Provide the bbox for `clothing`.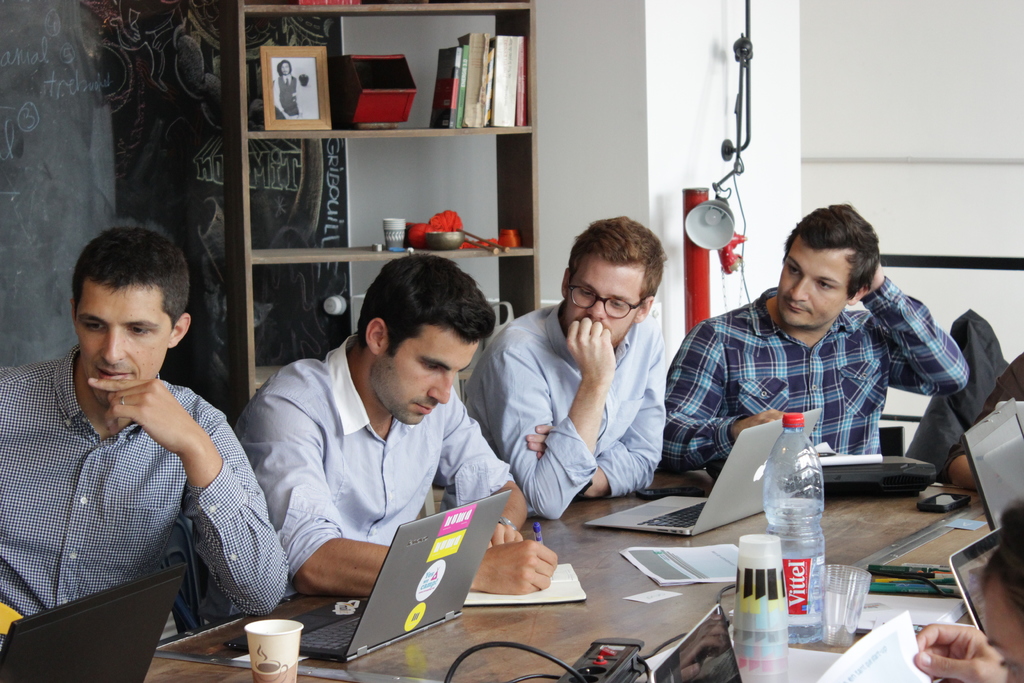
664 254 983 492.
